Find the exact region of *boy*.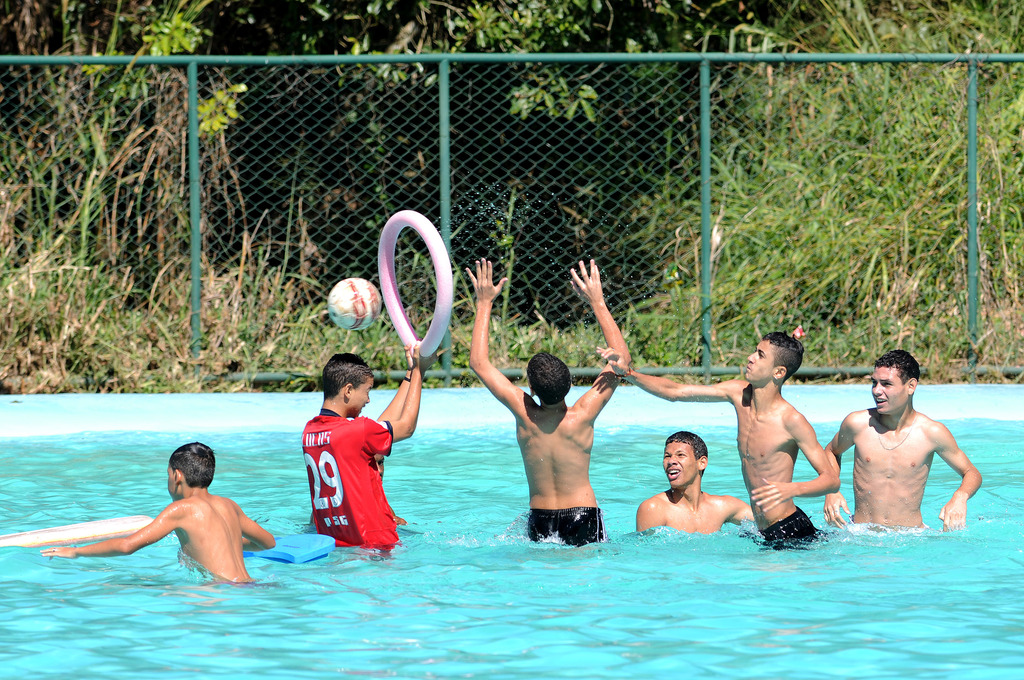
Exact region: Rect(465, 255, 630, 549).
